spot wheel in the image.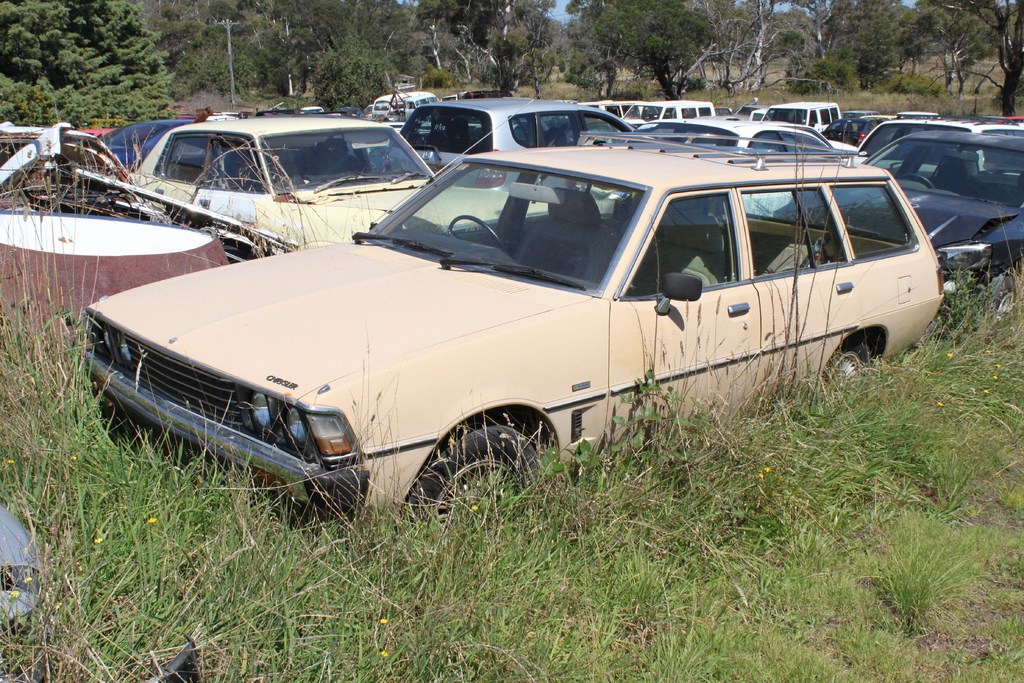
wheel found at box=[443, 215, 503, 251].
